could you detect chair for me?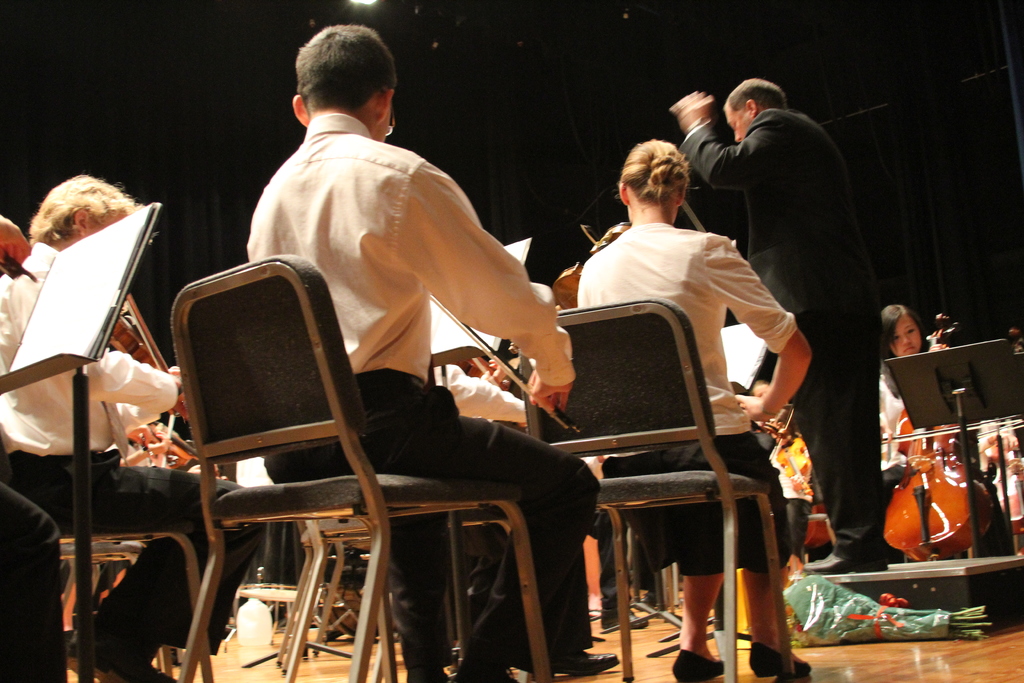
Detection result: 521,295,794,682.
